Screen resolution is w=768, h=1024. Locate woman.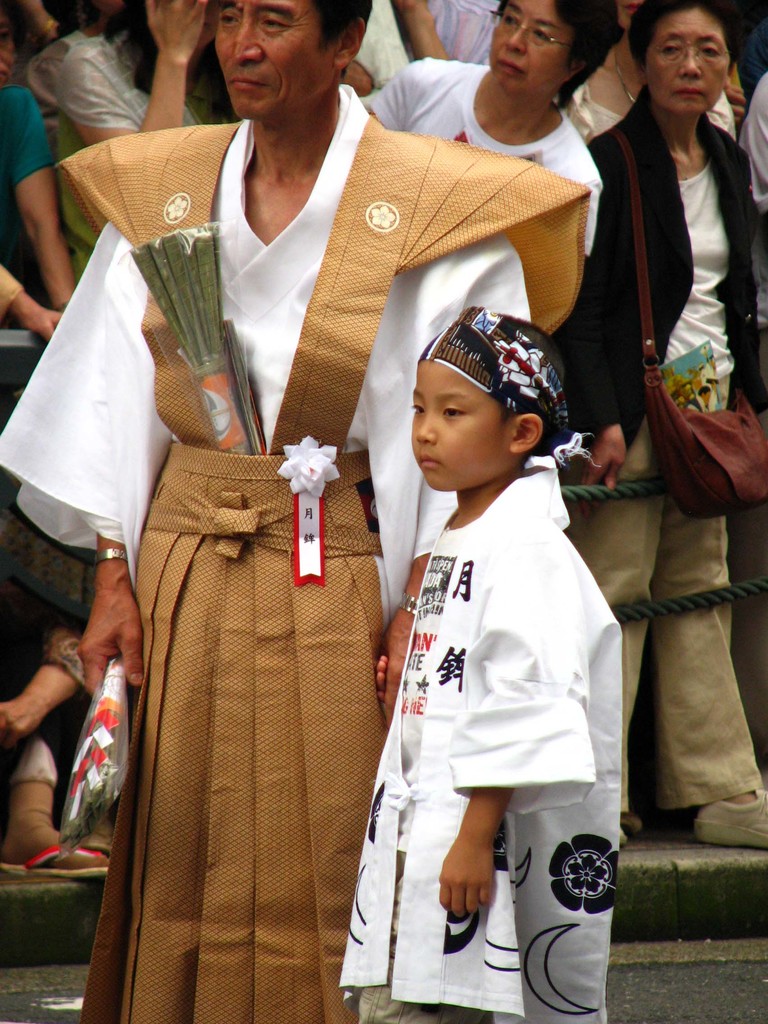
BBox(364, 0, 620, 252).
